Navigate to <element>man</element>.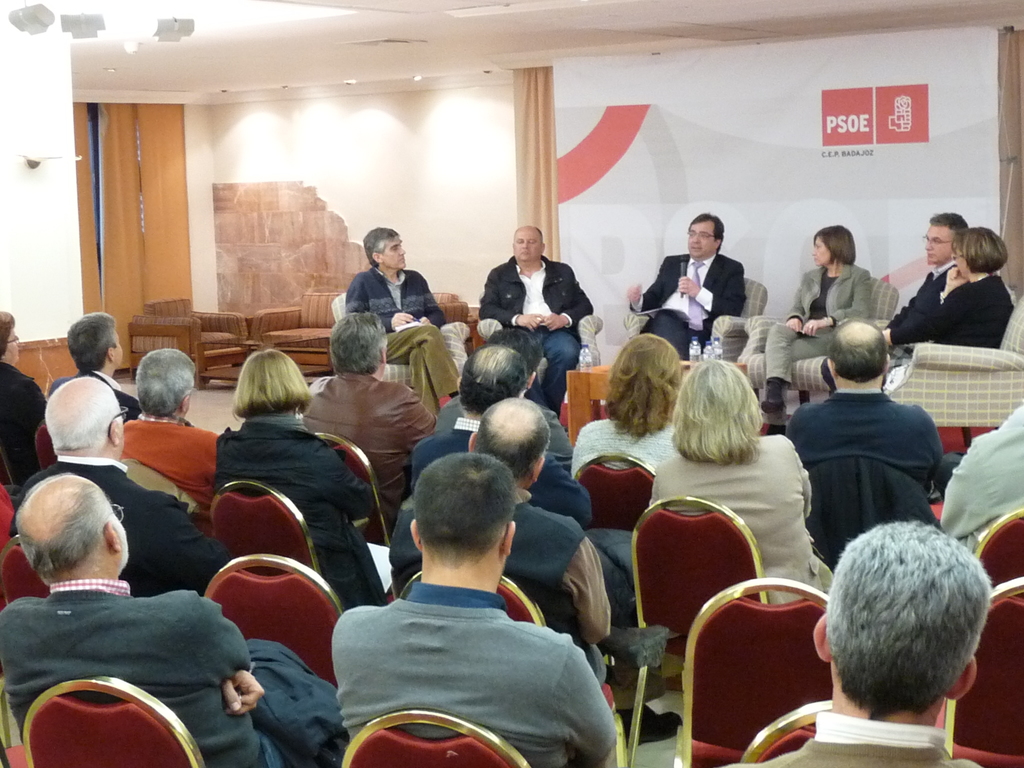
Navigation target: bbox=[0, 468, 349, 767].
